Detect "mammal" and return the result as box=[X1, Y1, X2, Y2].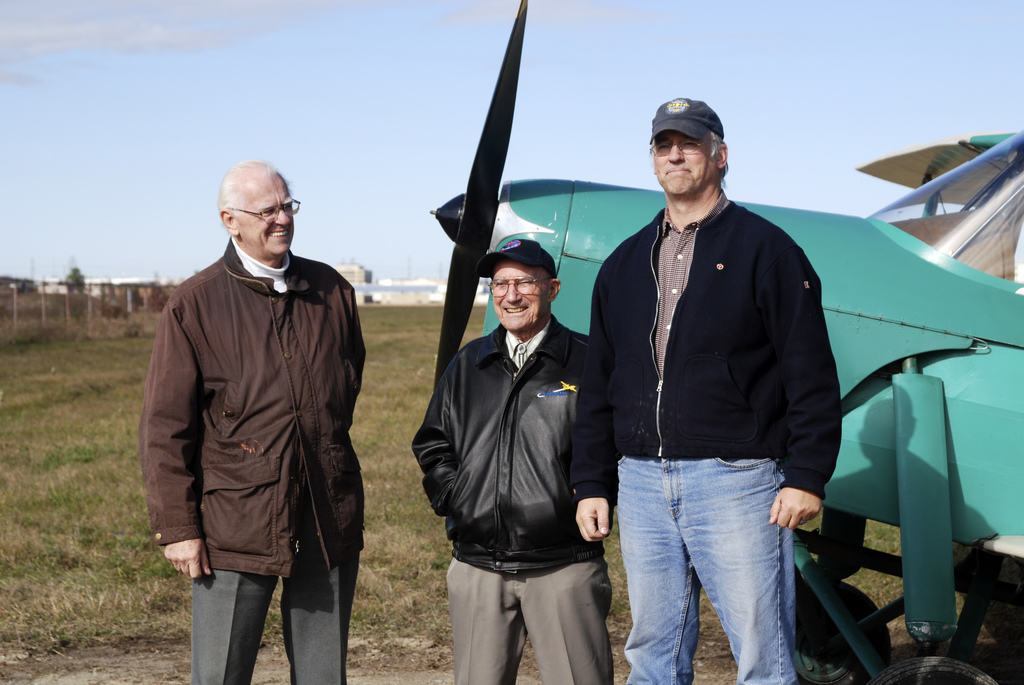
box=[572, 93, 847, 684].
